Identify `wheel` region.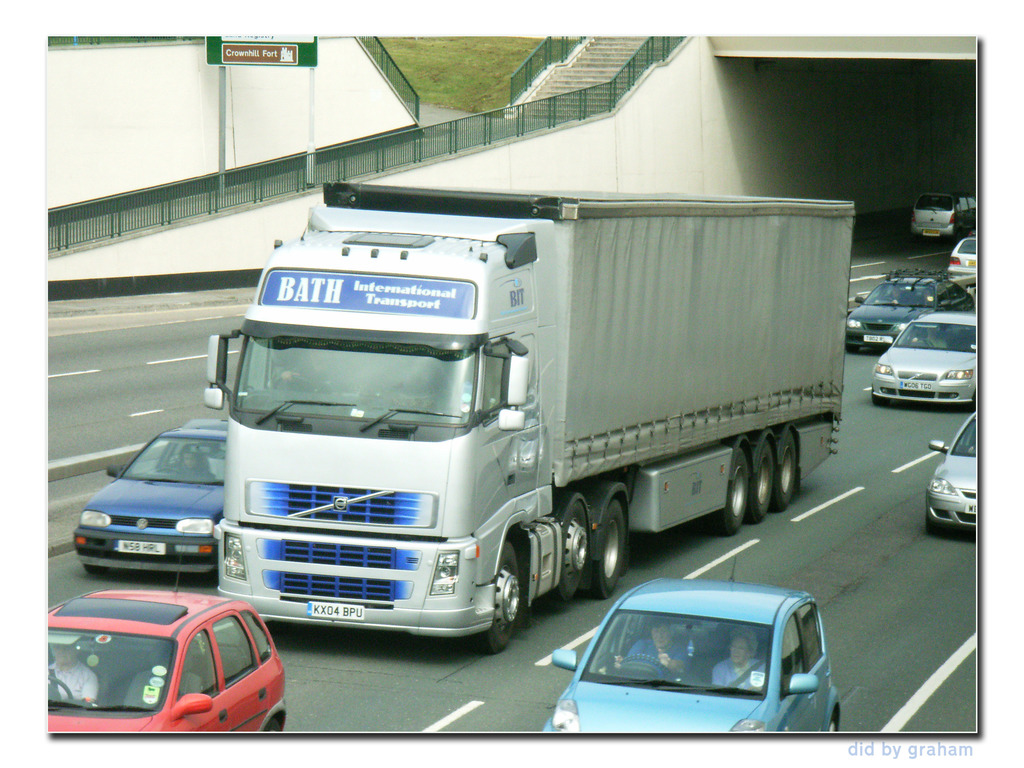
Region: 705 450 746 539.
